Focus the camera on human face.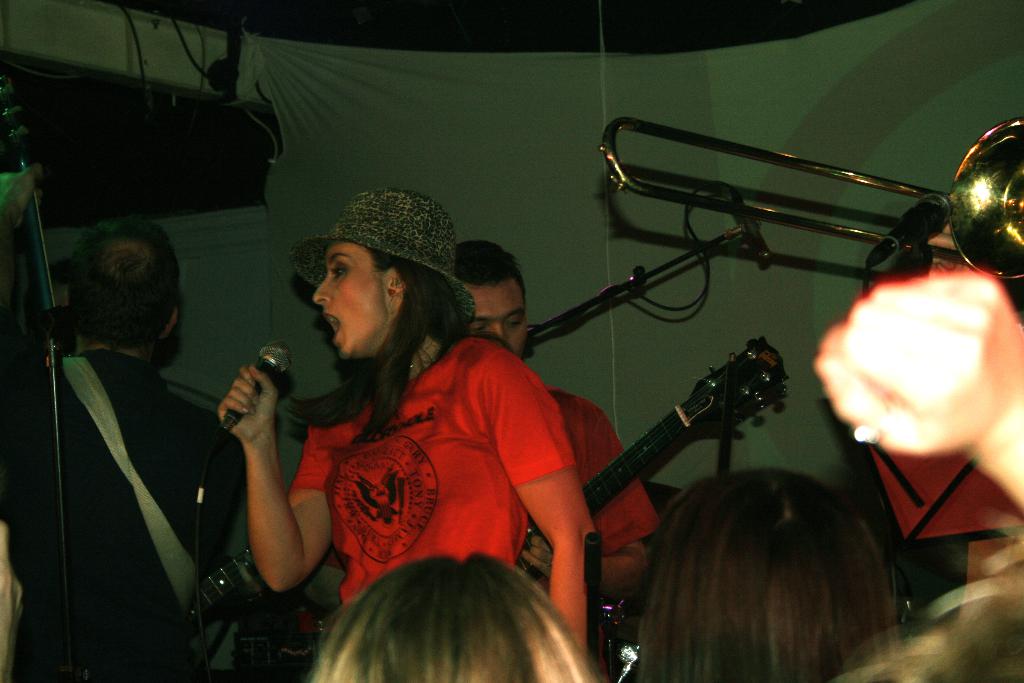
Focus region: l=312, t=245, r=387, b=356.
